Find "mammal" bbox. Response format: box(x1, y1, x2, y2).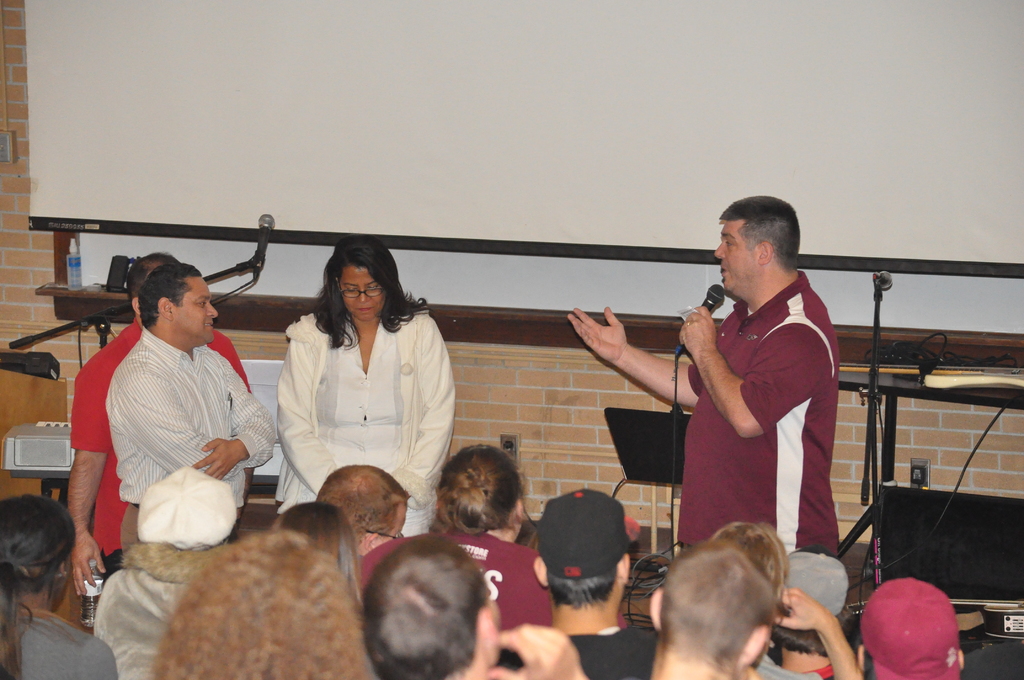
box(150, 526, 362, 679).
